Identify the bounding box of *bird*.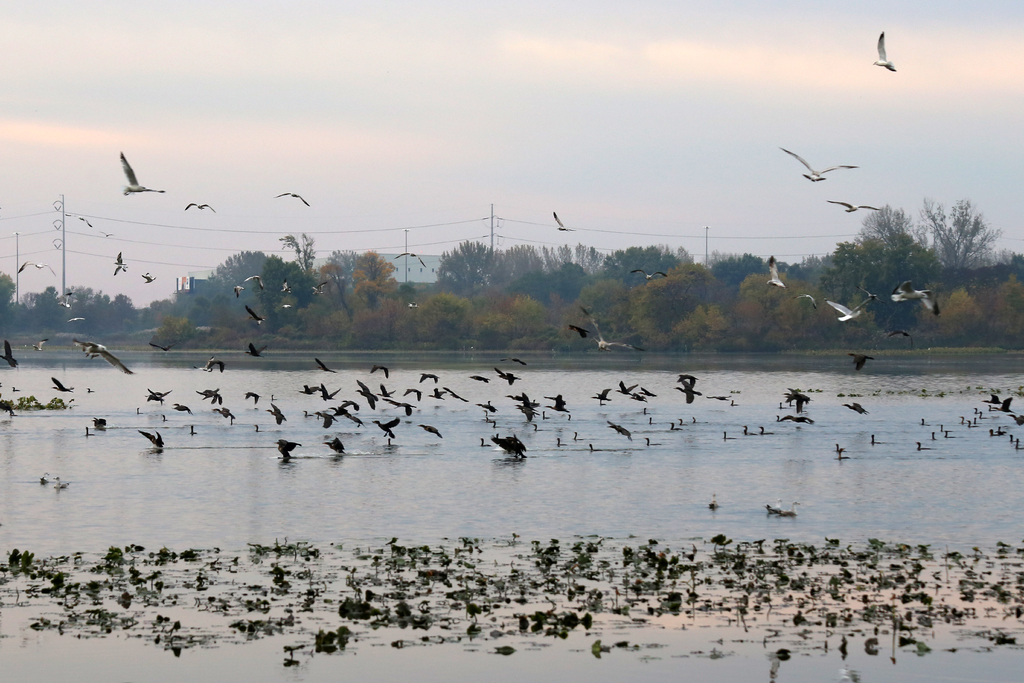
select_region(373, 361, 388, 375).
